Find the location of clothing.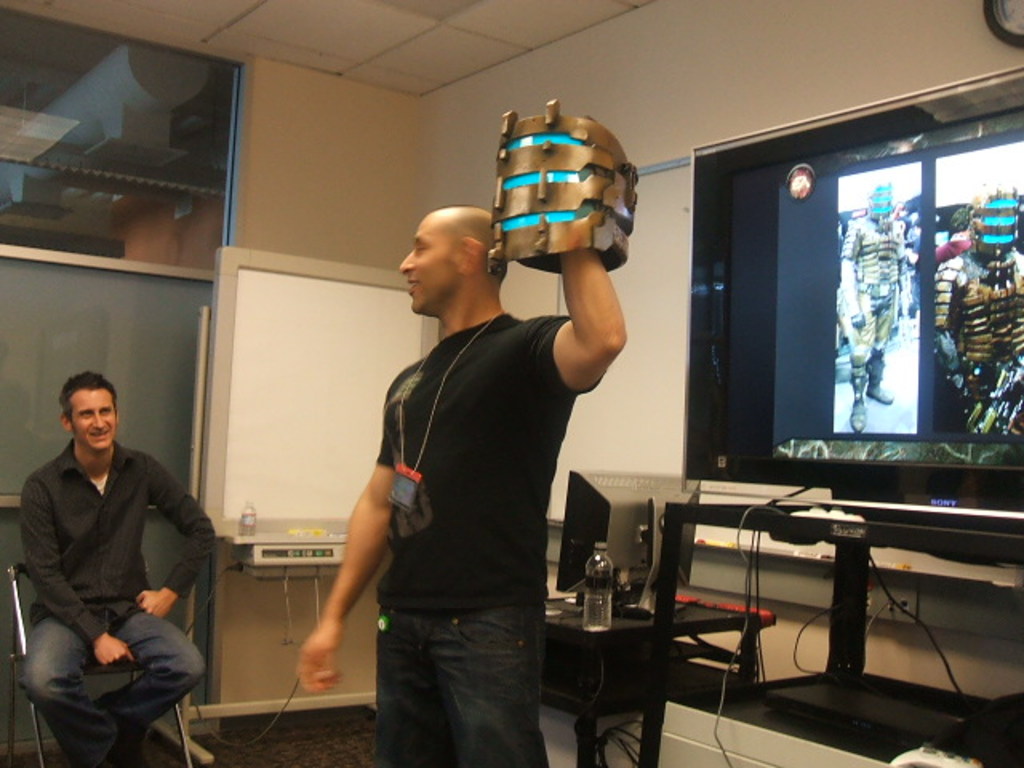
Location: [x1=19, y1=435, x2=218, y2=766].
